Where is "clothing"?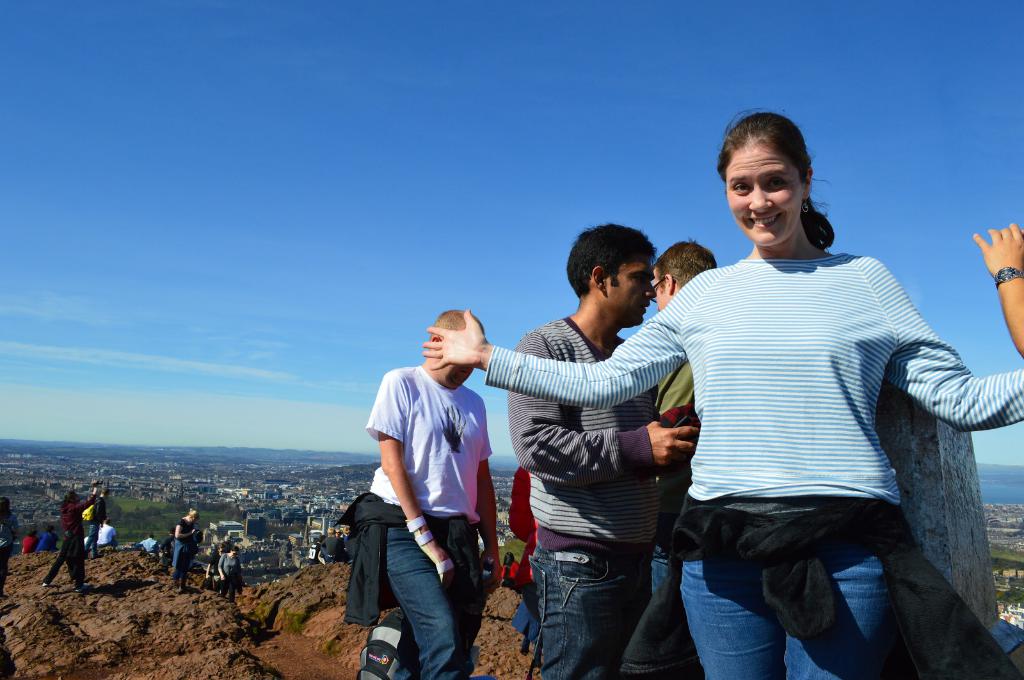
<region>51, 491, 87, 583</region>.
